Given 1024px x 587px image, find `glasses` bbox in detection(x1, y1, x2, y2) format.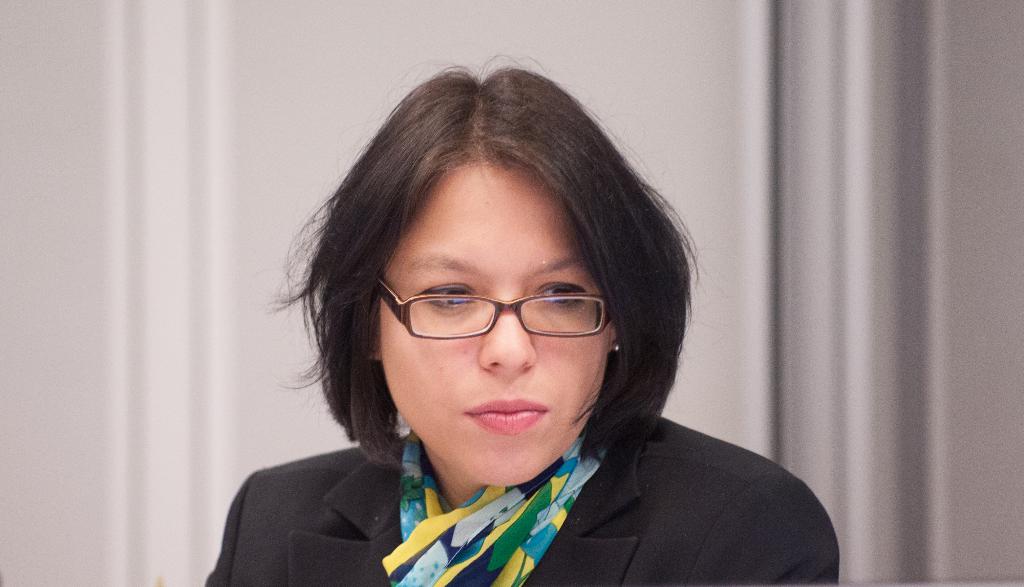
detection(371, 279, 615, 352).
